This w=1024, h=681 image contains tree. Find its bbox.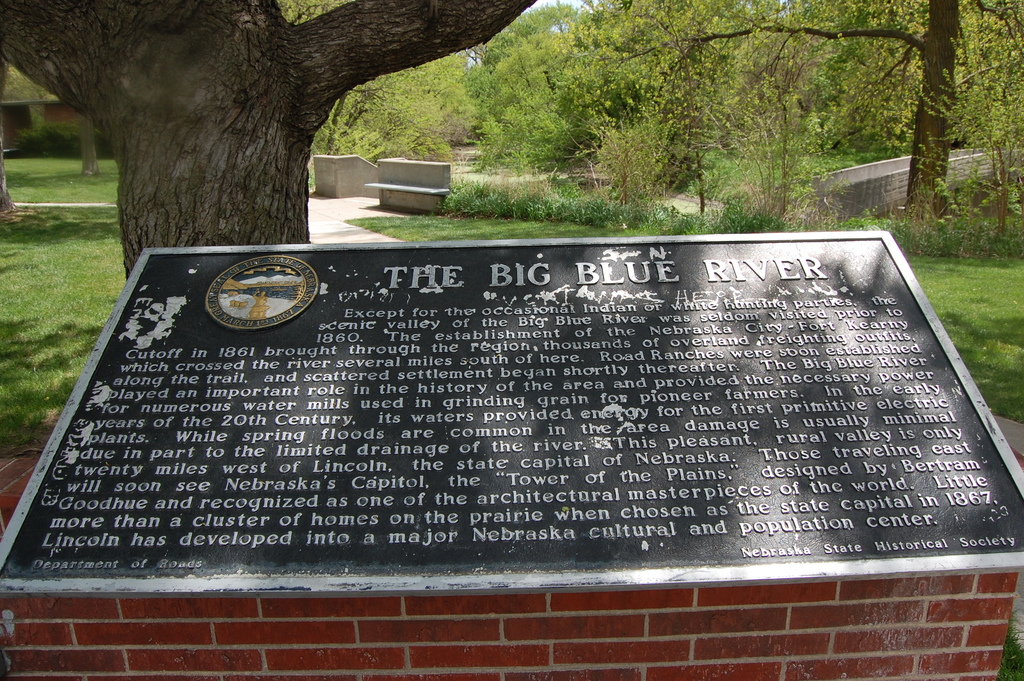
BBox(13, 0, 568, 235).
